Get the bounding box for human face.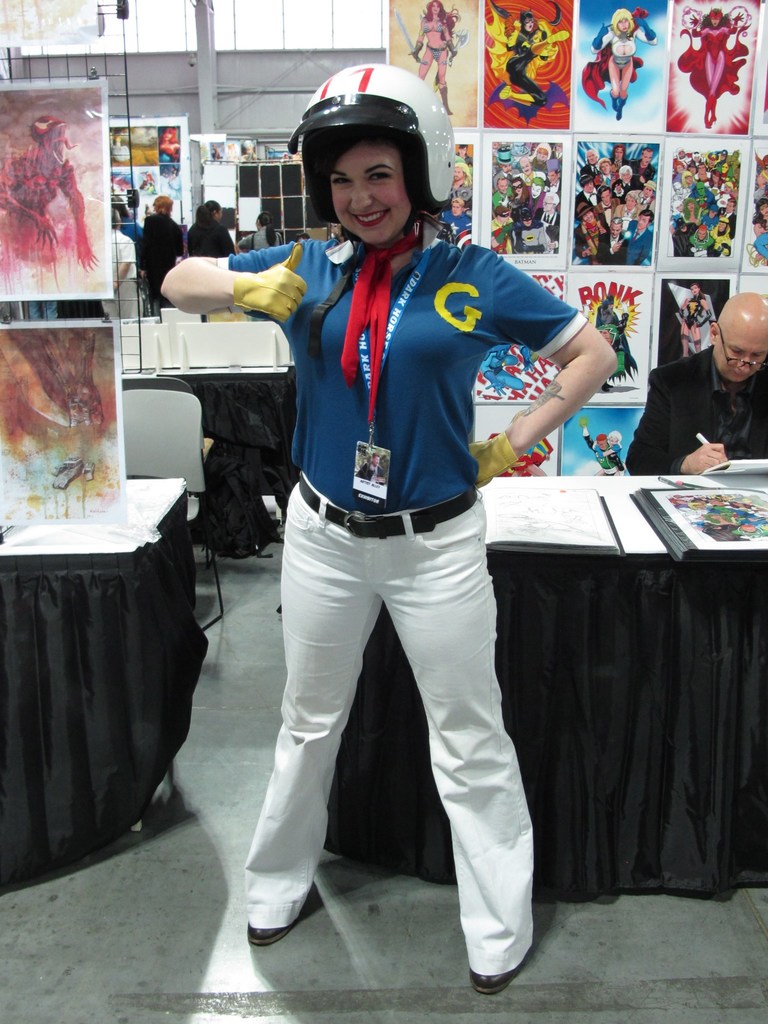
601 159 610 174.
